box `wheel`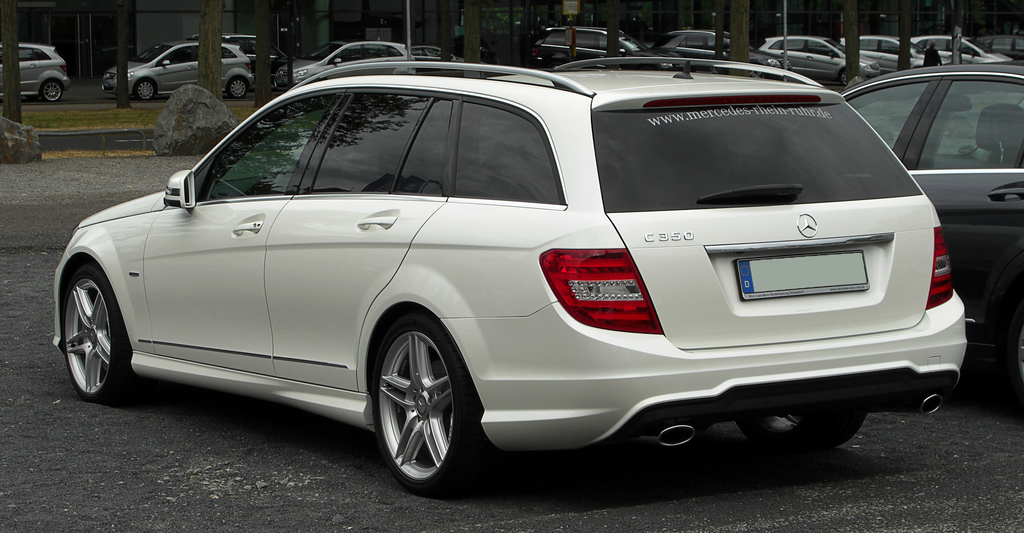
63, 263, 145, 404
